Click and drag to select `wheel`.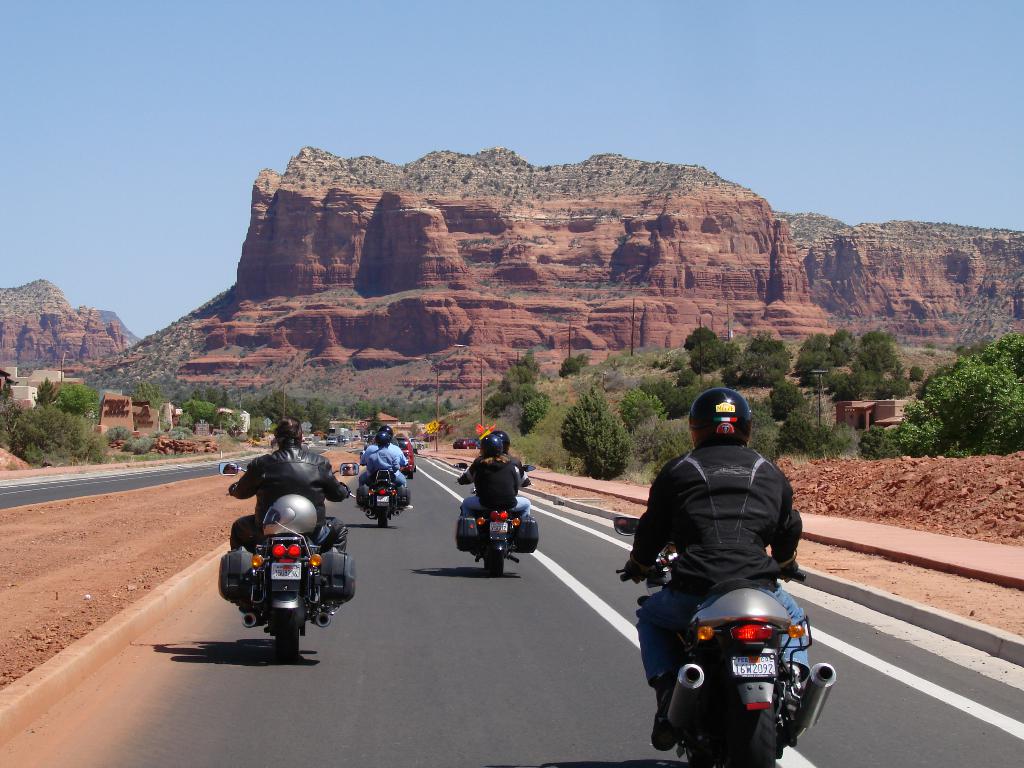
Selection: l=271, t=605, r=303, b=664.
